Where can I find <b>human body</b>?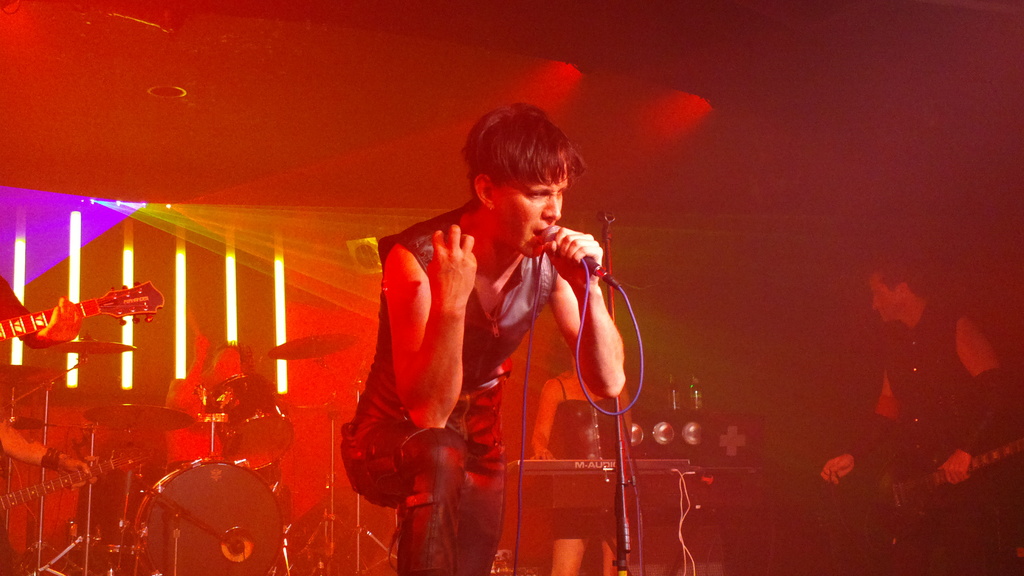
You can find it at bbox=[0, 408, 104, 482].
